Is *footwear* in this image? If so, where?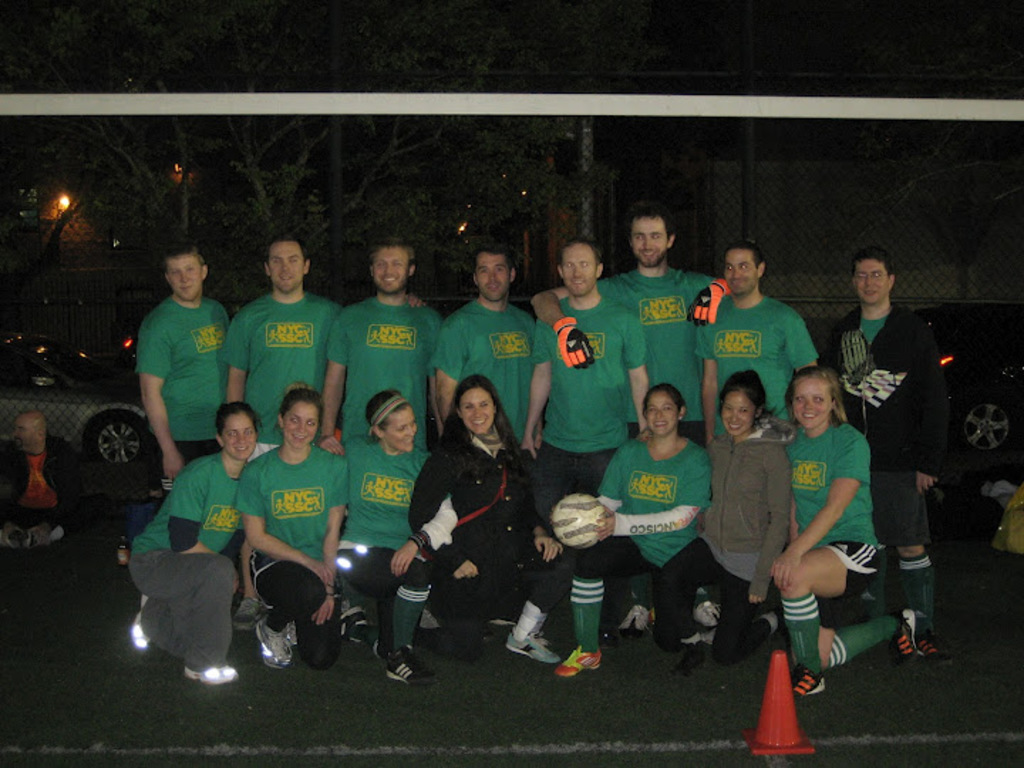
Yes, at (left=256, top=619, right=299, bottom=667).
